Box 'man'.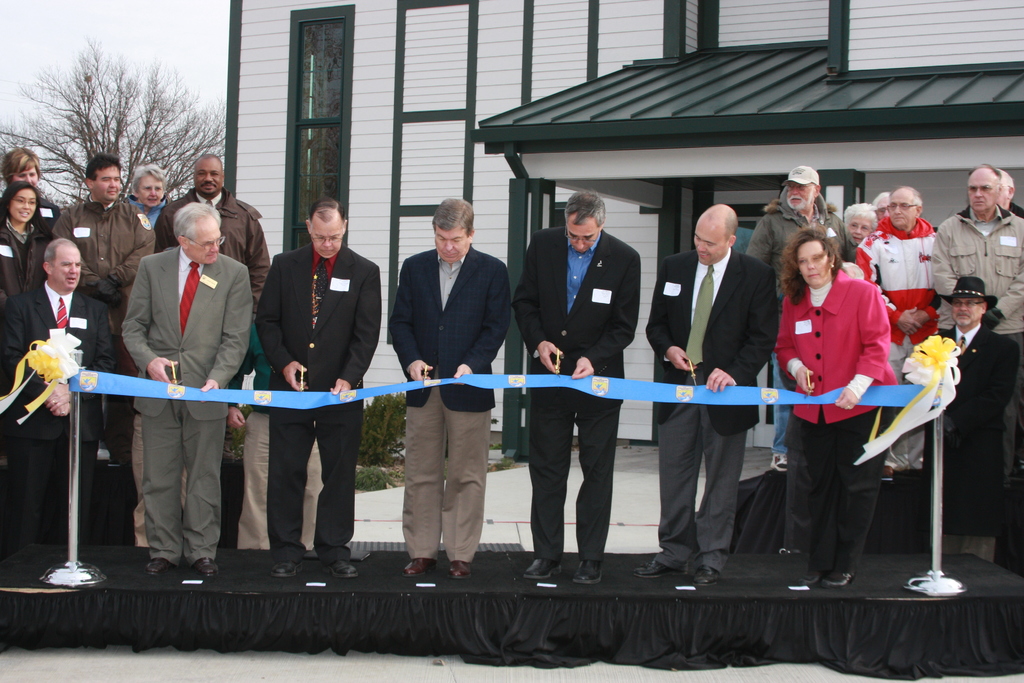
997, 171, 1023, 217.
